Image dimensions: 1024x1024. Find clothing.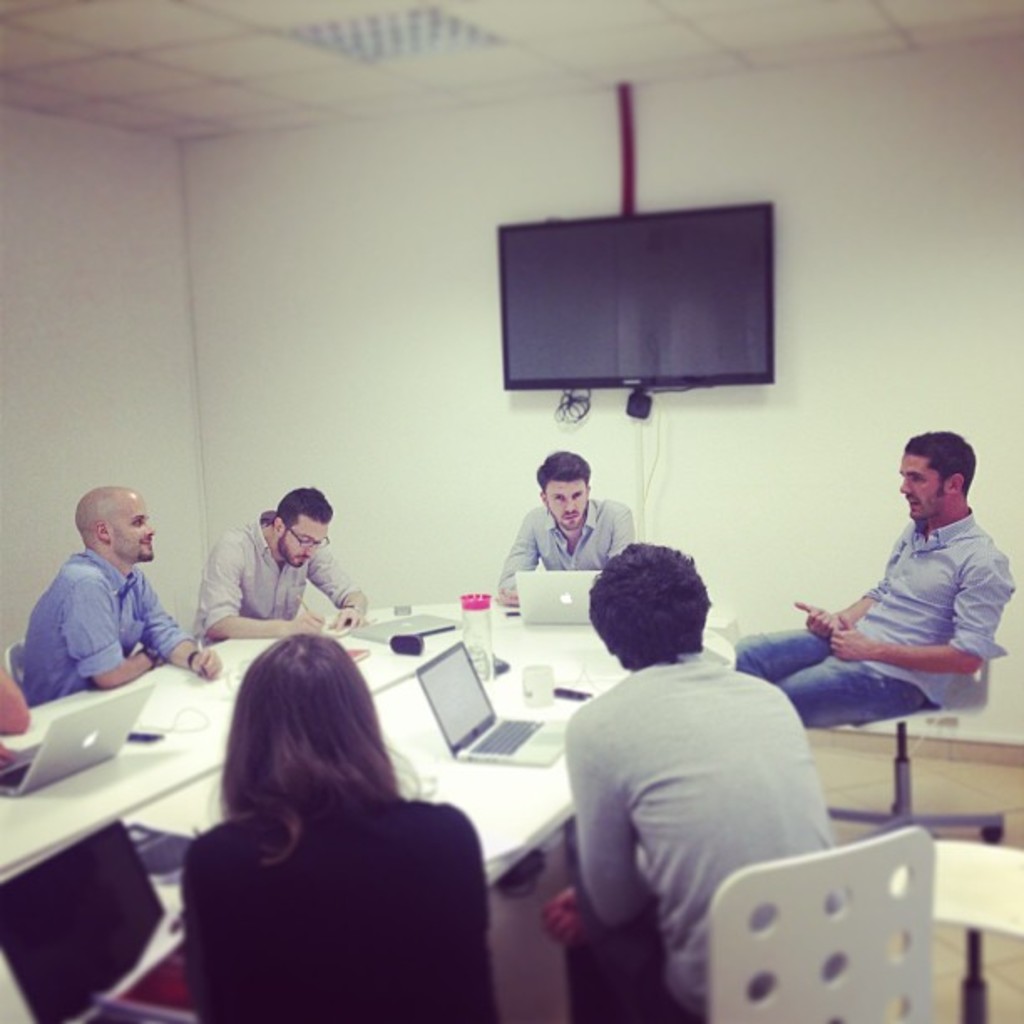
box=[197, 524, 370, 644].
